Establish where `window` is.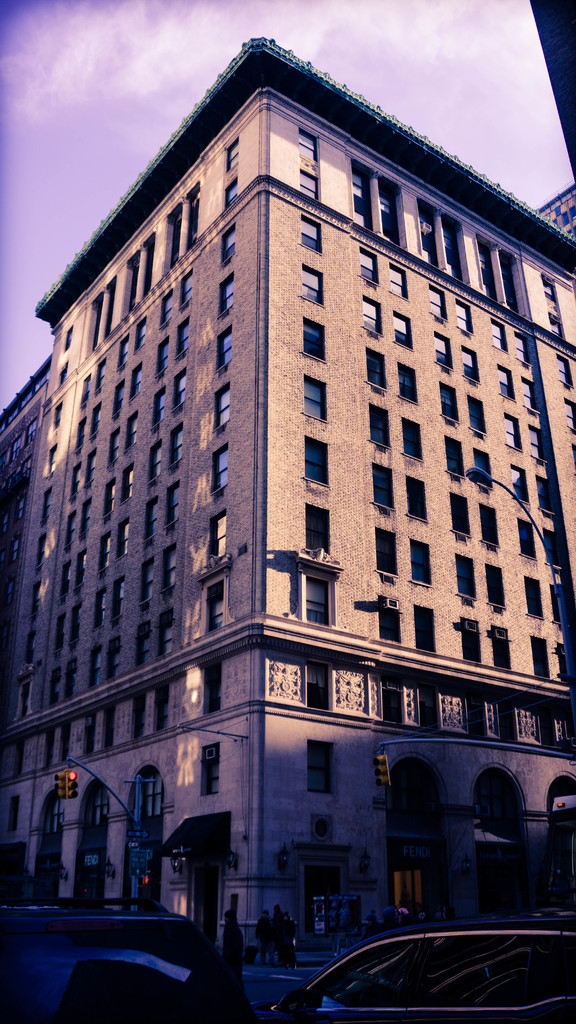
Established at [496,625,516,672].
